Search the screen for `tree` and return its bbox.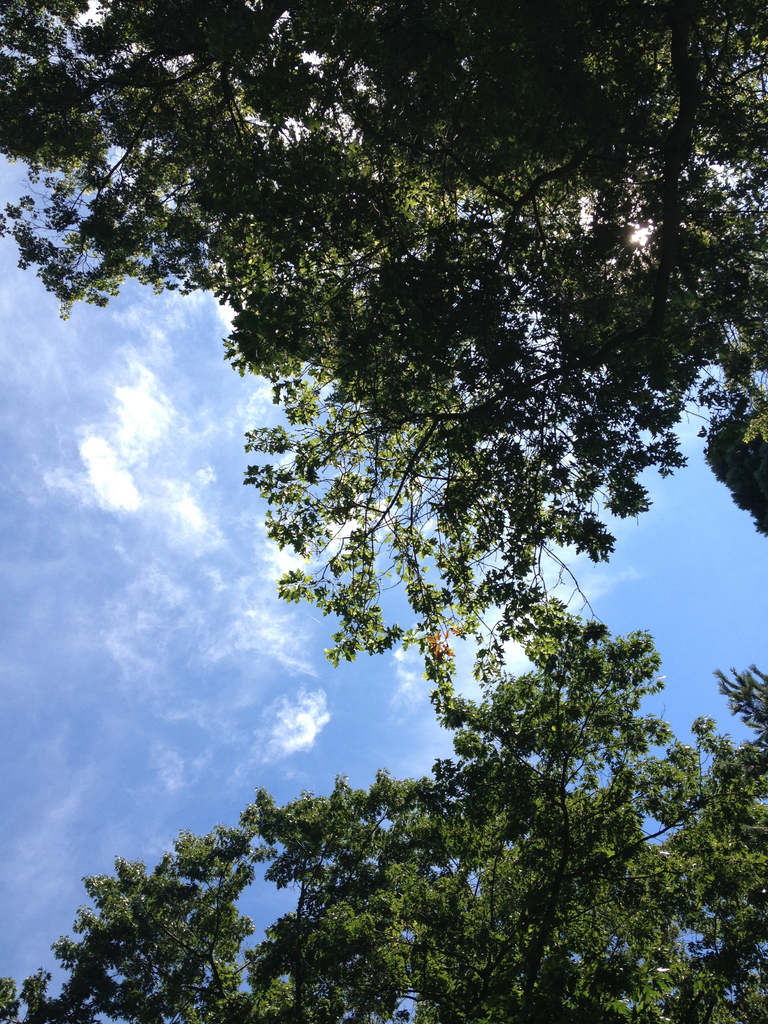
Found: [left=0, top=0, right=767, bottom=732].
